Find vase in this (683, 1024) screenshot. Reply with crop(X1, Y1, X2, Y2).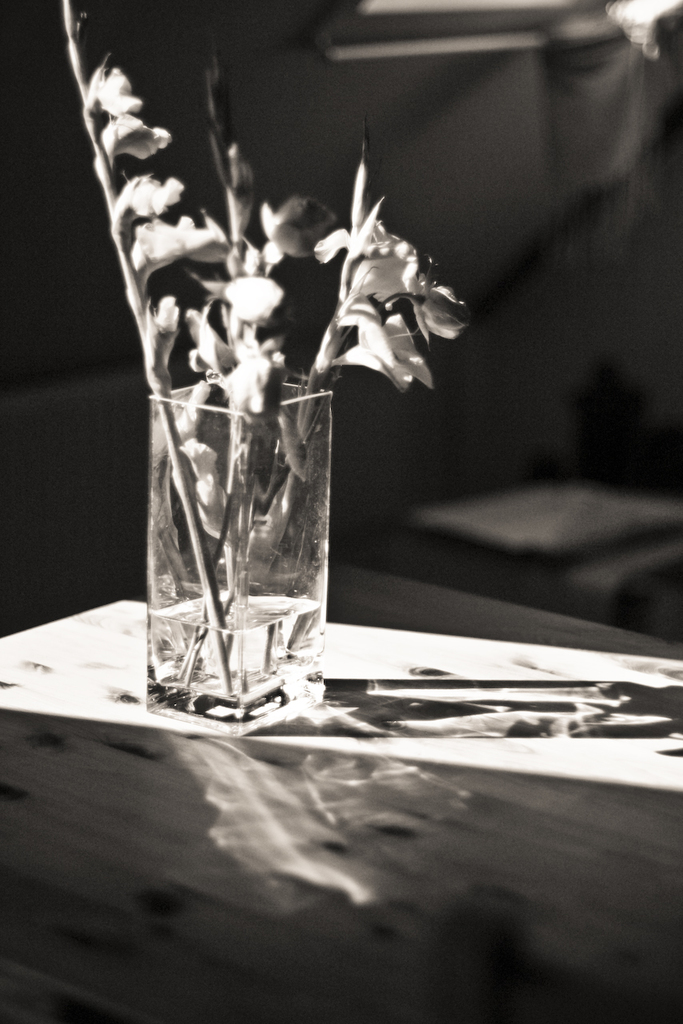
crop(146, 380, 334, 728).
